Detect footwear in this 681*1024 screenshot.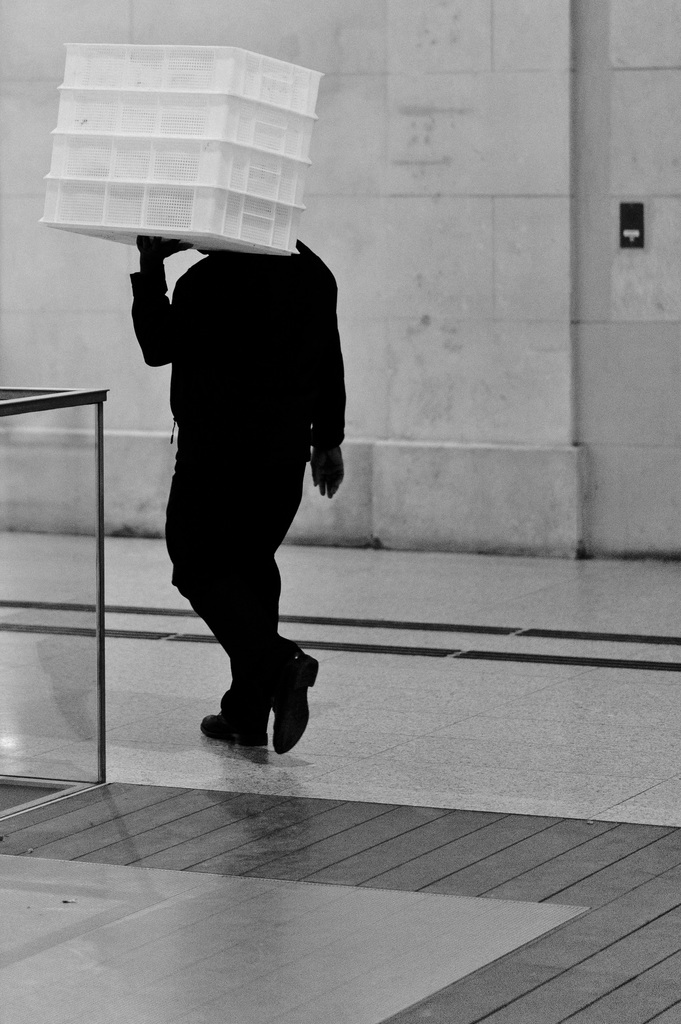
Detection: Rect(202, 697, 268, 746).
